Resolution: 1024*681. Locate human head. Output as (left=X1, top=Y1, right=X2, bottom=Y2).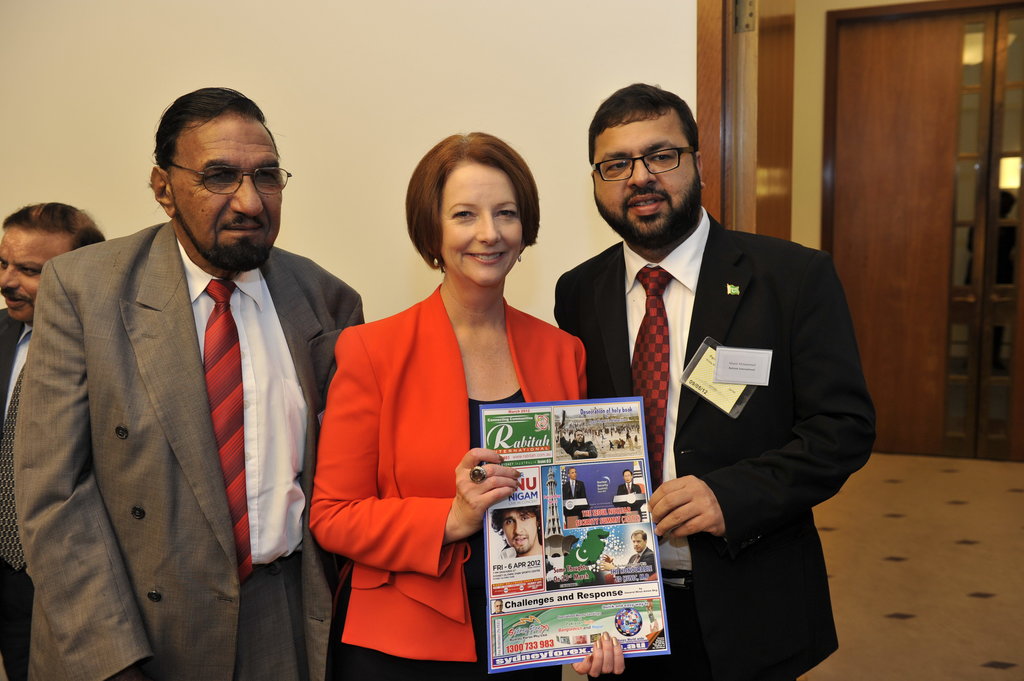
(left=144, top=91, right=293, bottom=248).
